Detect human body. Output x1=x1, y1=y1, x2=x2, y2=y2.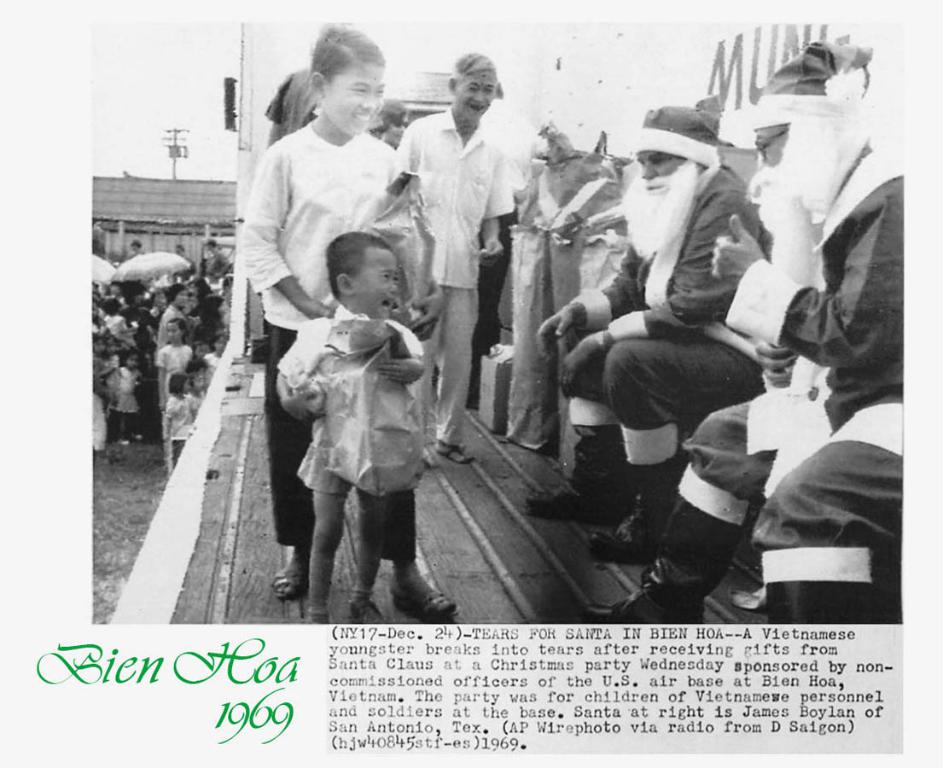
x1=232, y1=128, x2=408, y2=598.
